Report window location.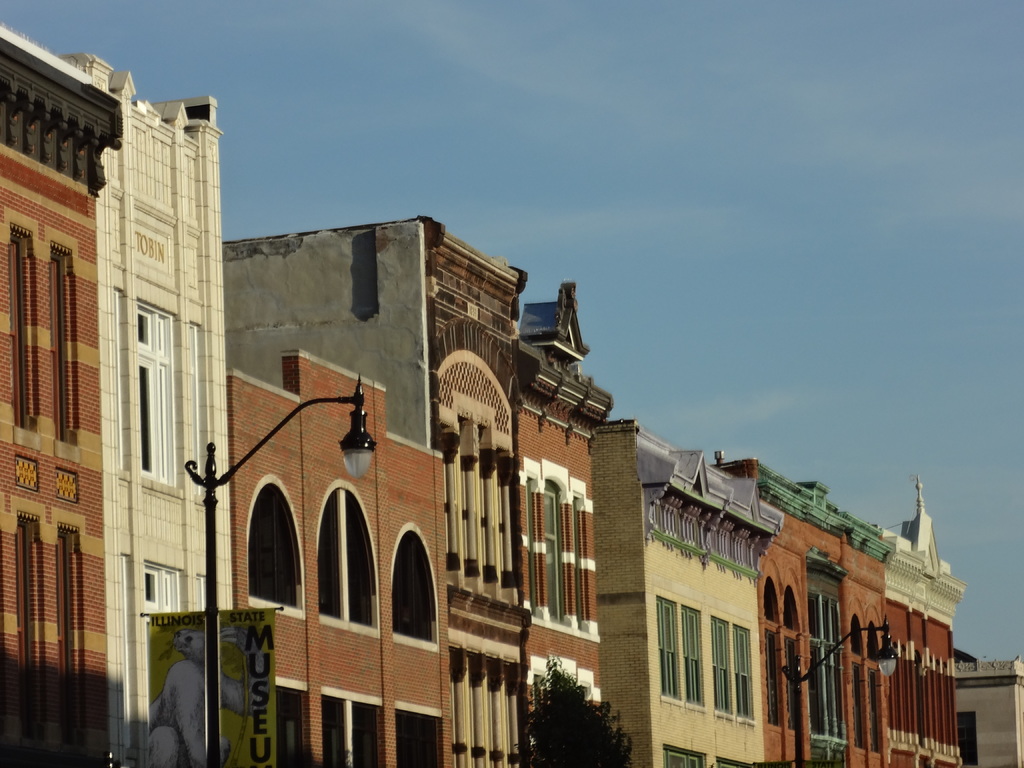
Report: 191:325:204:499.
